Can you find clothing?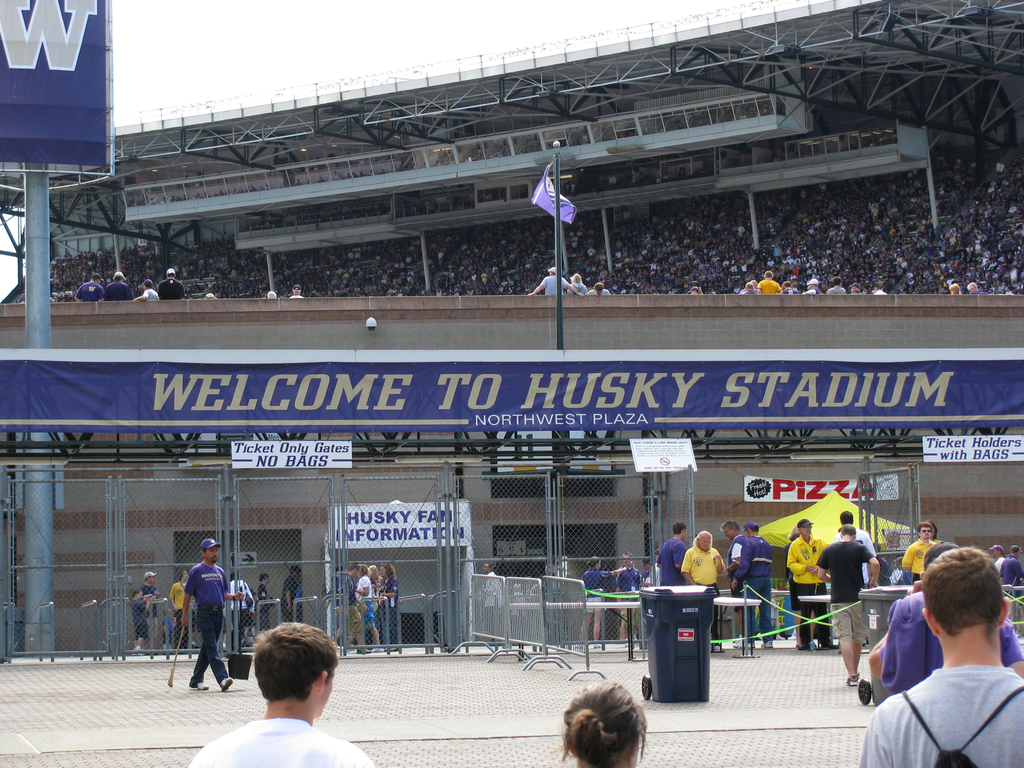
Yes, bounding box: detection(177, 558, 250, 680).
